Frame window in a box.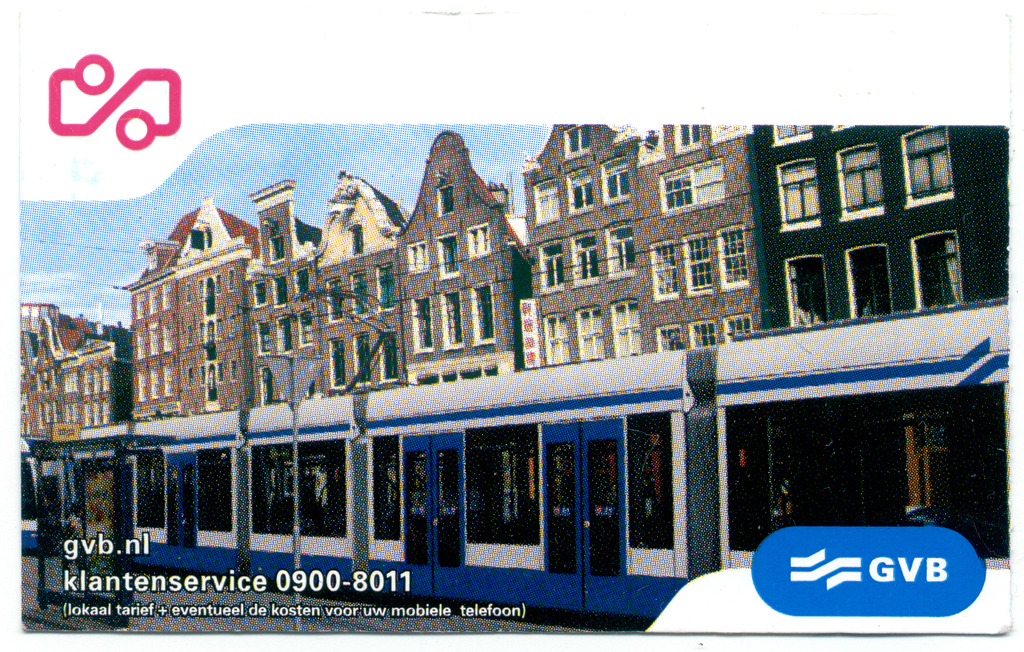
x1=276 y1=314 x2=292 y2=352.
